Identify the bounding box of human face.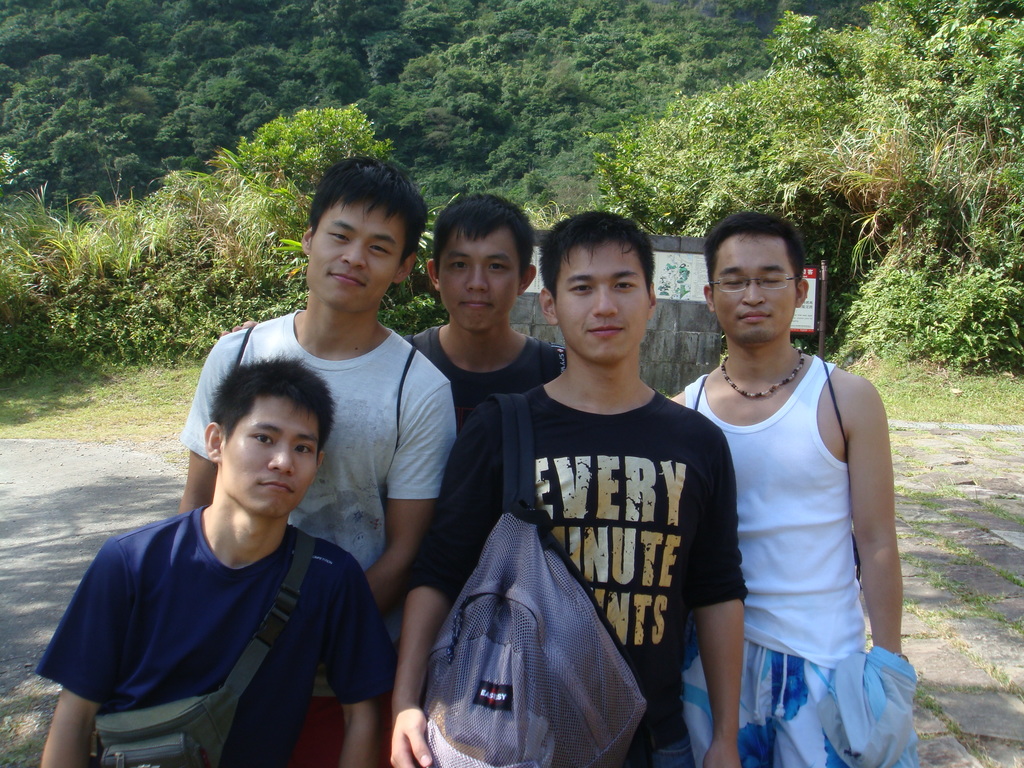
<box>714,230,796,339</box>.
